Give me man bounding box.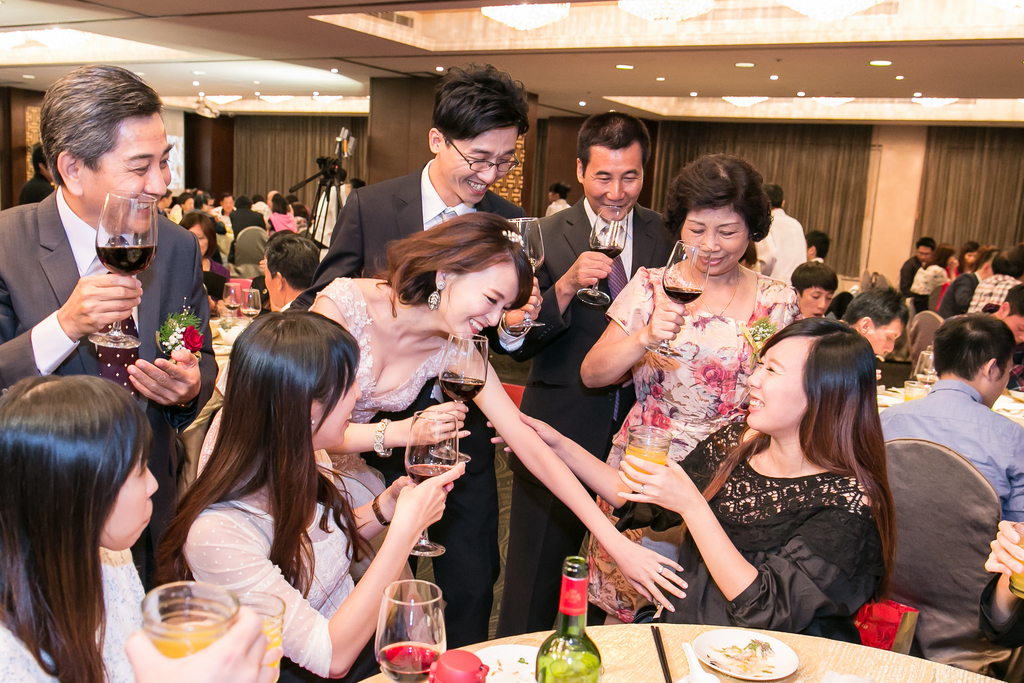
940 245 1004 319.
